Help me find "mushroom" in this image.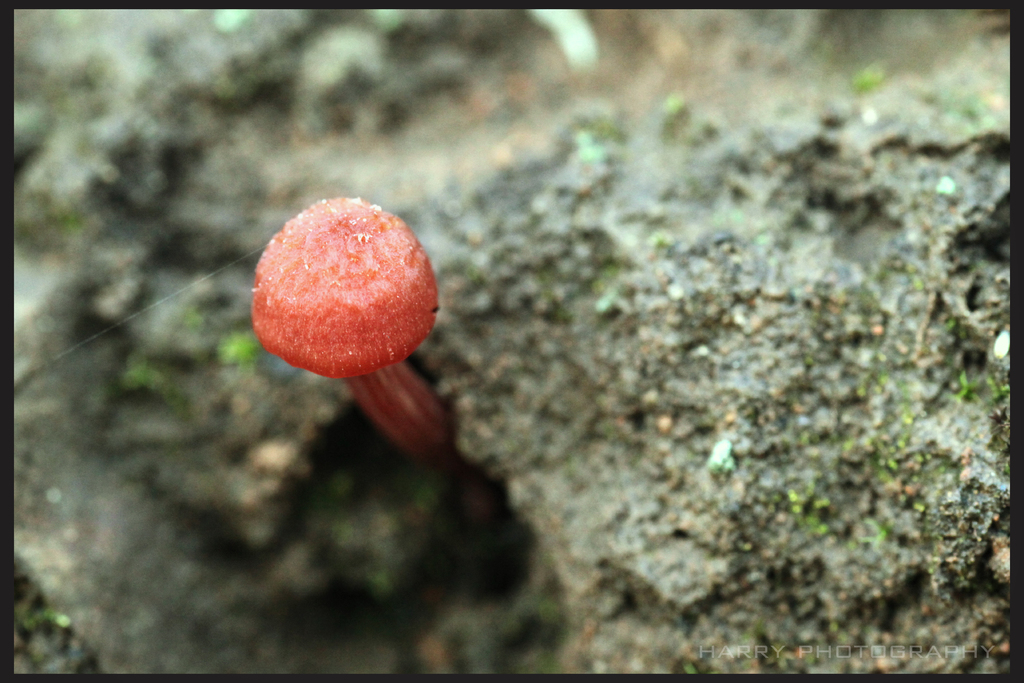
Found it: 250/245/438/487.
